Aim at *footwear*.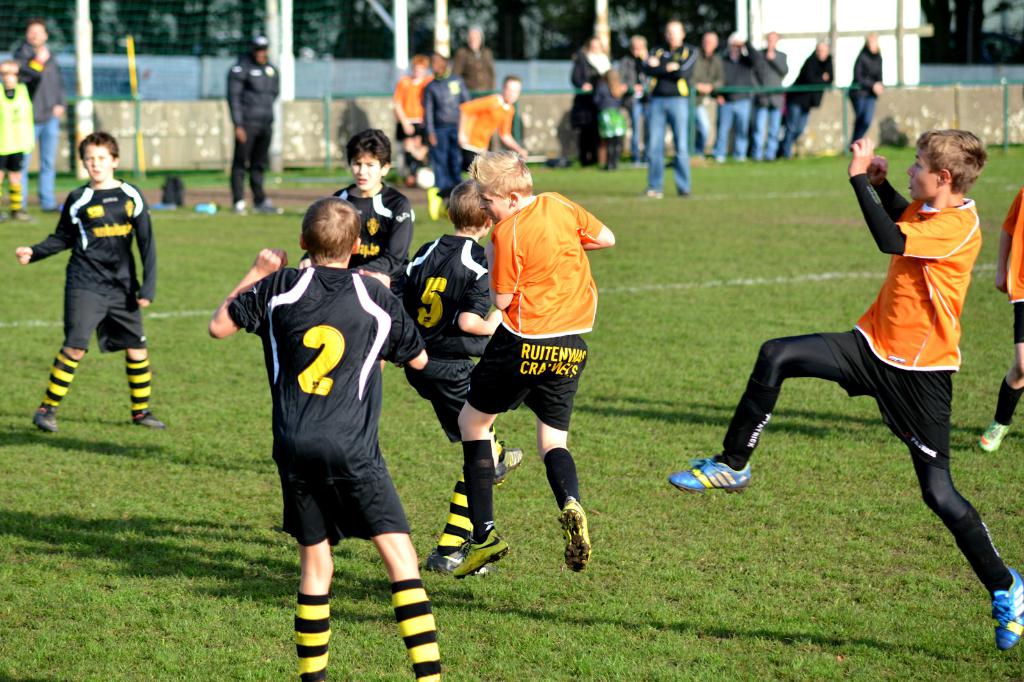
Aimed at 978 418 1013 454.
